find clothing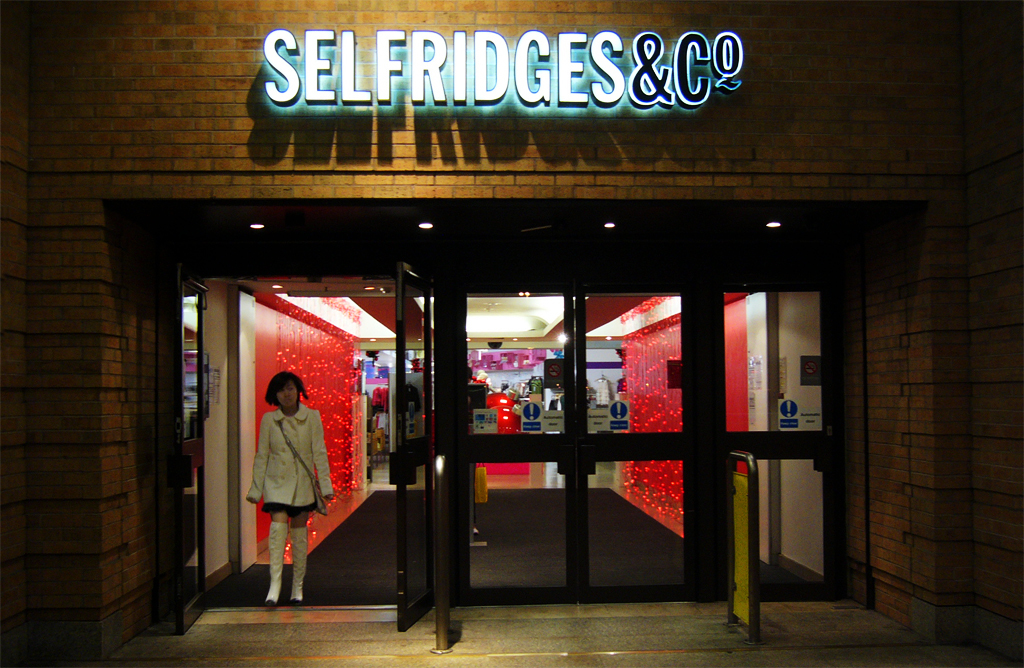
<region>247, 402, 331, 518</region>
